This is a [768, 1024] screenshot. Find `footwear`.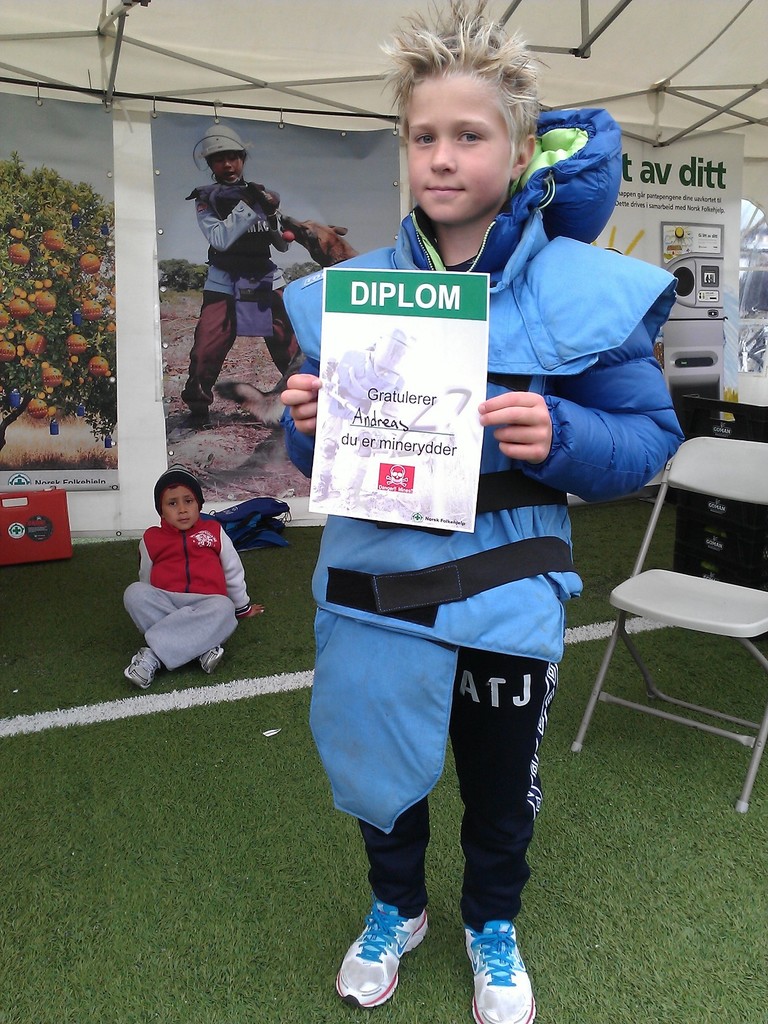
Bounding box: bbox=(200, 645, 228, 675).
